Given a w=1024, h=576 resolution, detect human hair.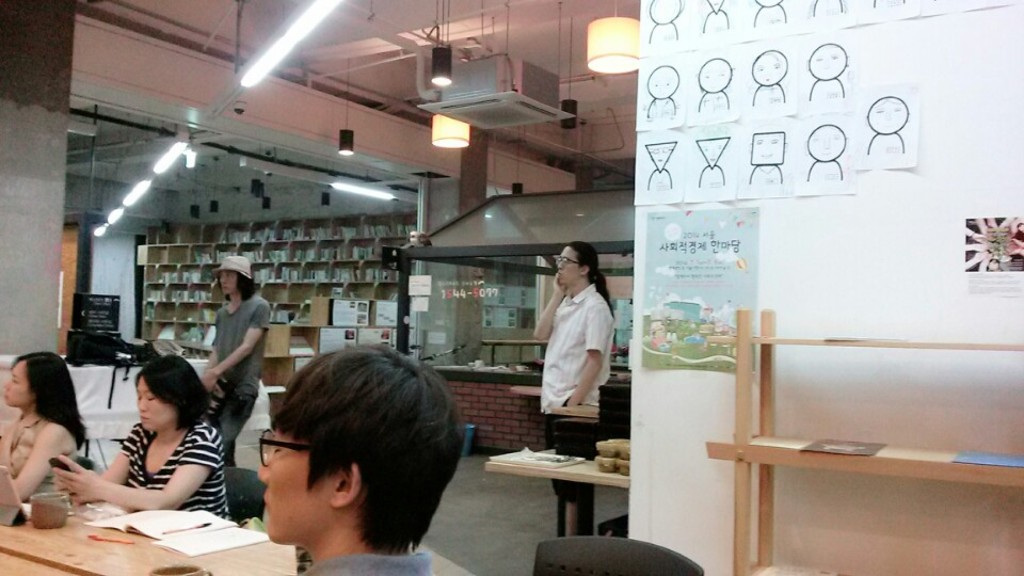
x1=266, y1=345, x2=466, y2=558.
